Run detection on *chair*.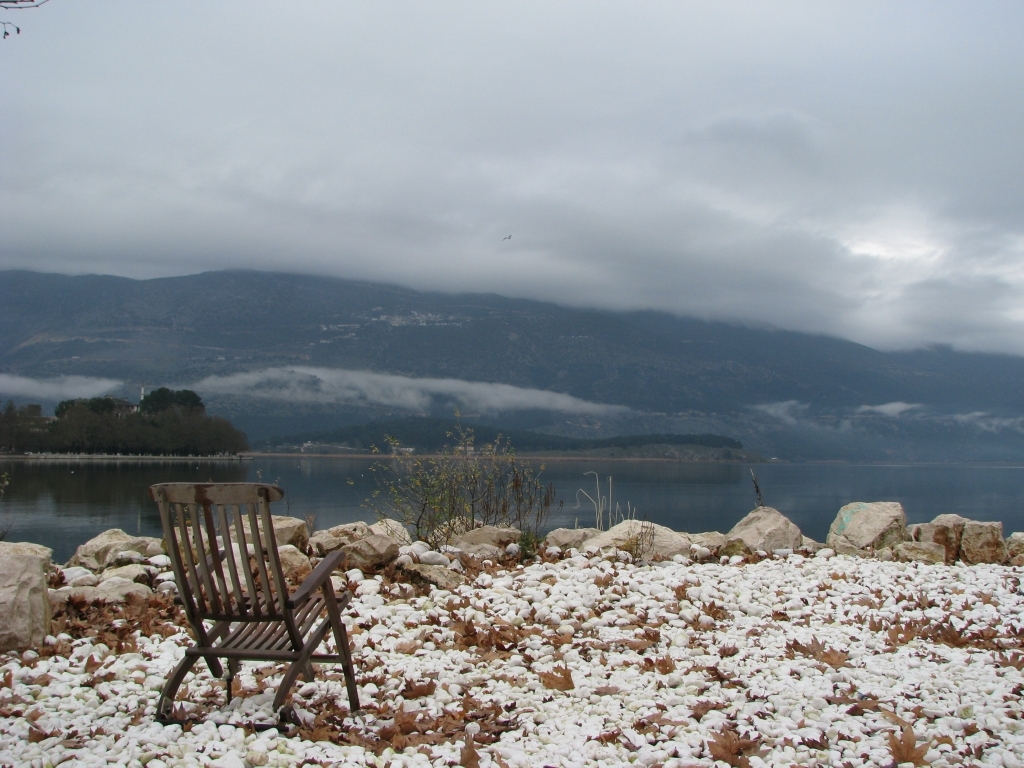
Result: (138,461,362,730).
